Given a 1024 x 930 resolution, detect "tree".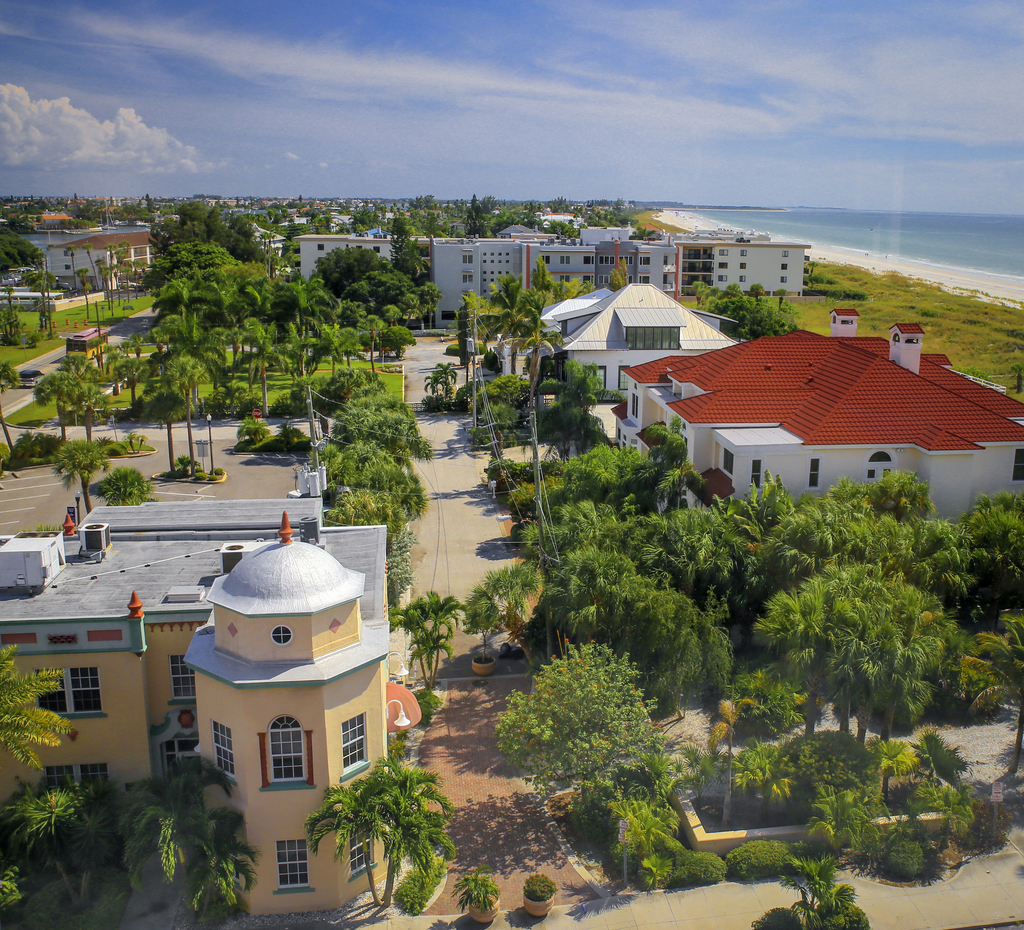
region(116, 744, 242, 888).
